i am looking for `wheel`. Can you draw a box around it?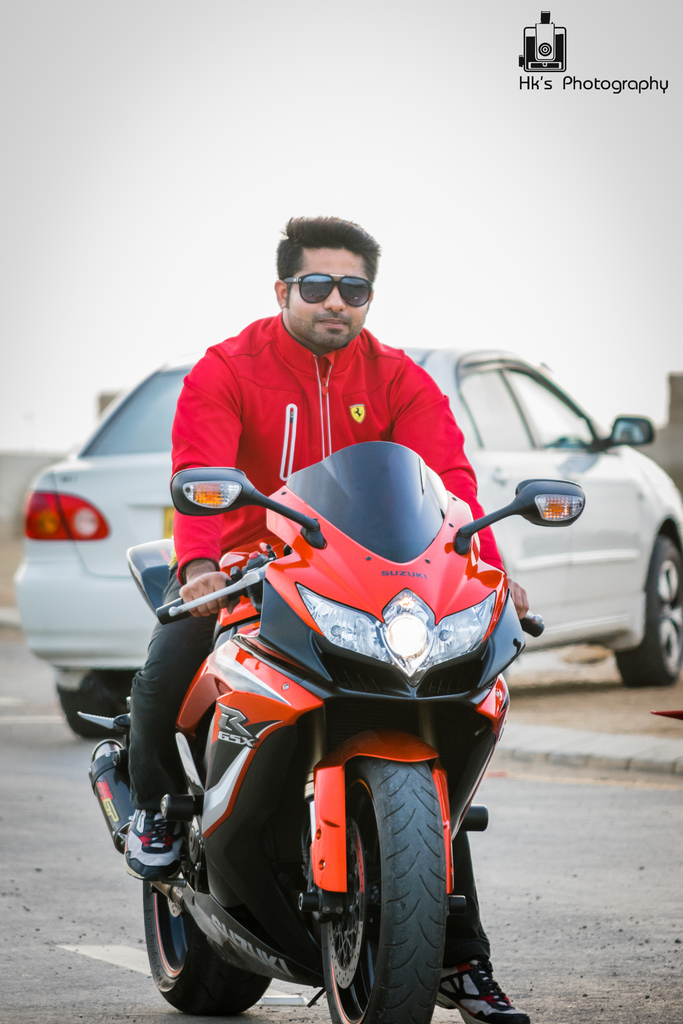
Sure, the bounding box is [left=338, top=759, right=461, bottom=1010].
